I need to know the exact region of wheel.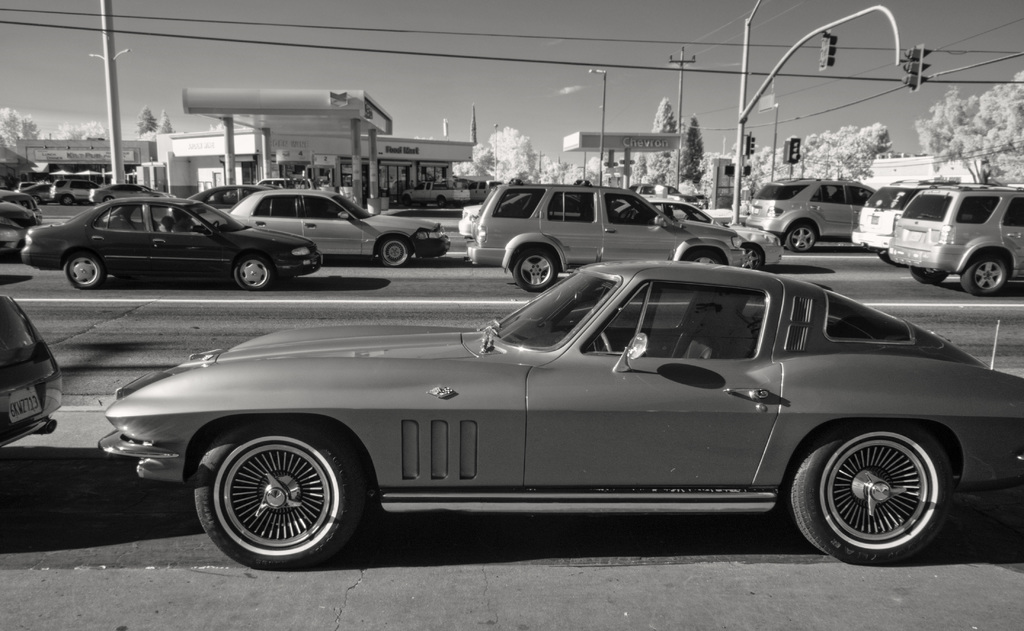
Region: region(63, 196, 72, 206).
